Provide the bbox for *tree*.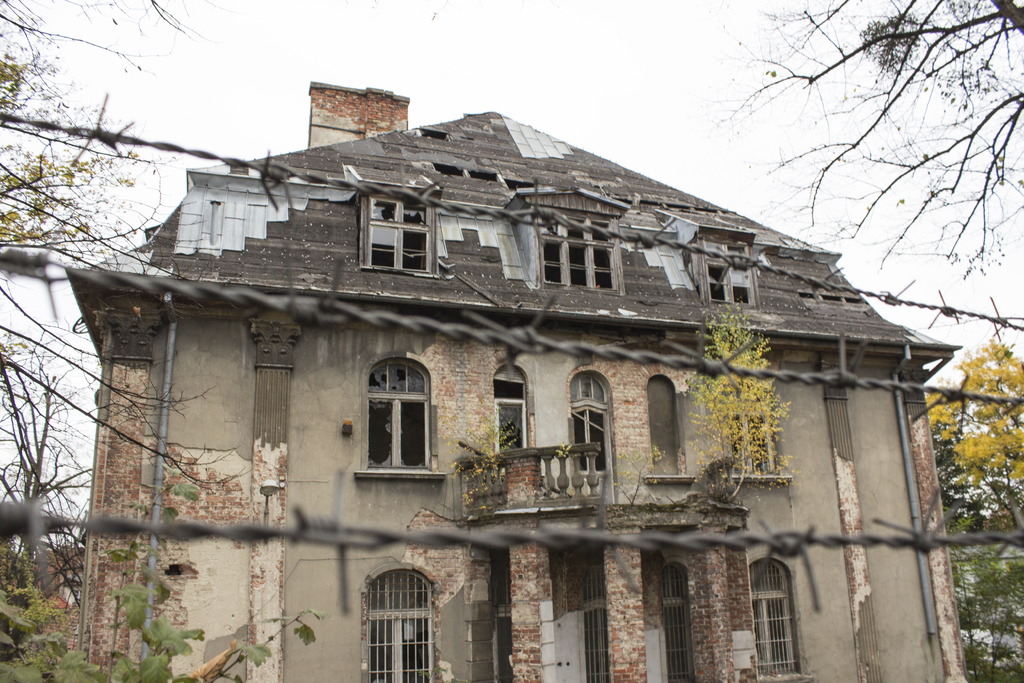
Rect(678, 293, 795, 508).
